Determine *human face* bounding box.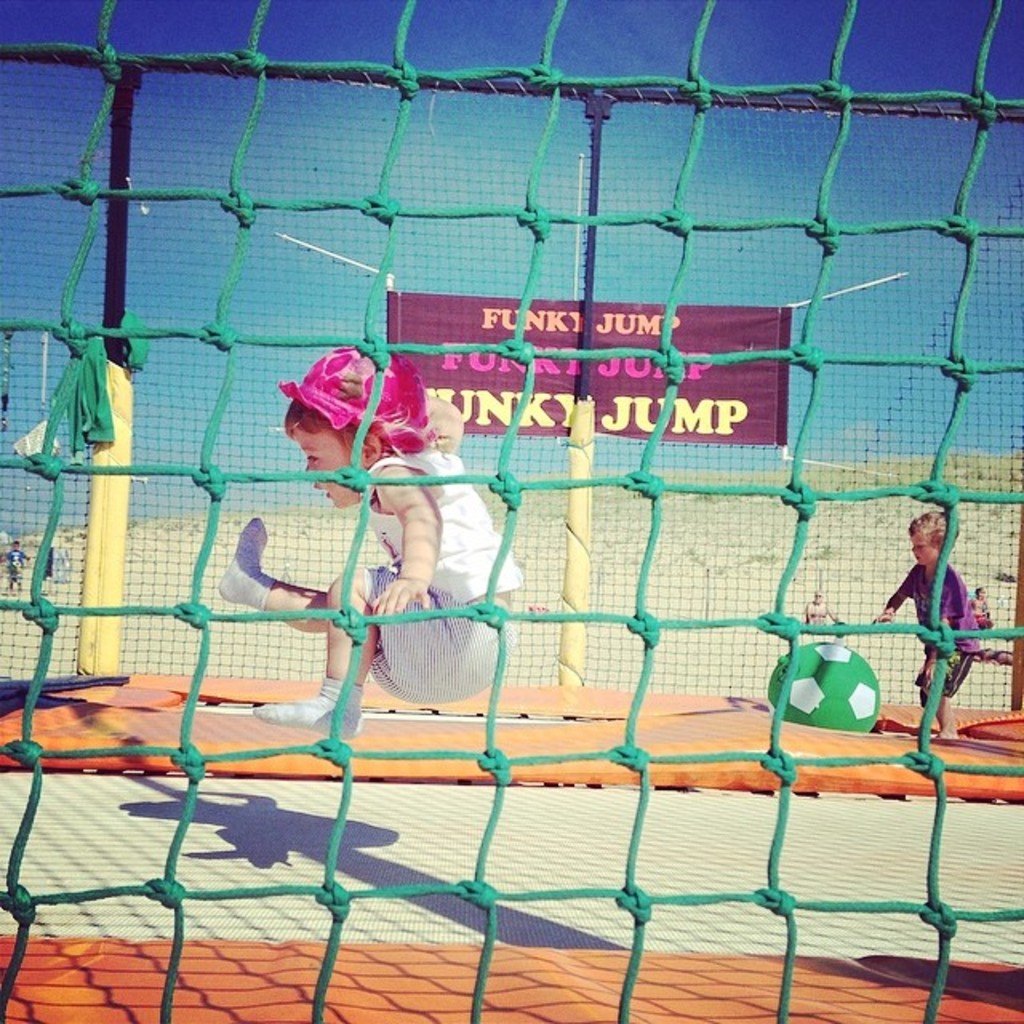
Determined: x1=299, y1=427, x2=354, y2=499.
